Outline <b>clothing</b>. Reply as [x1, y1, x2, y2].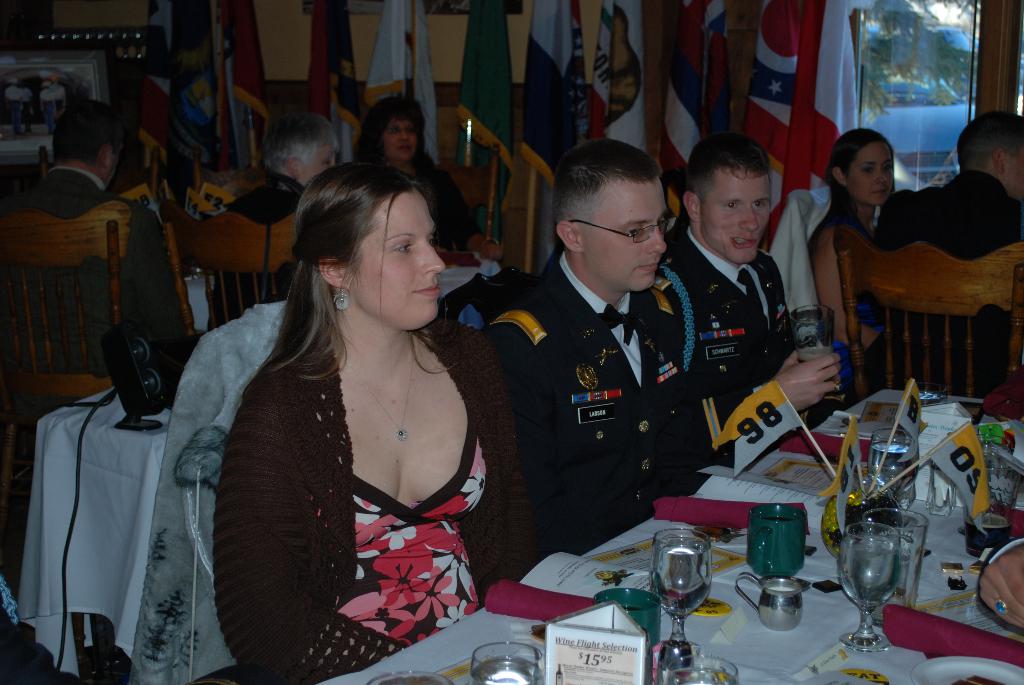
[186, 276, 513, 656].
